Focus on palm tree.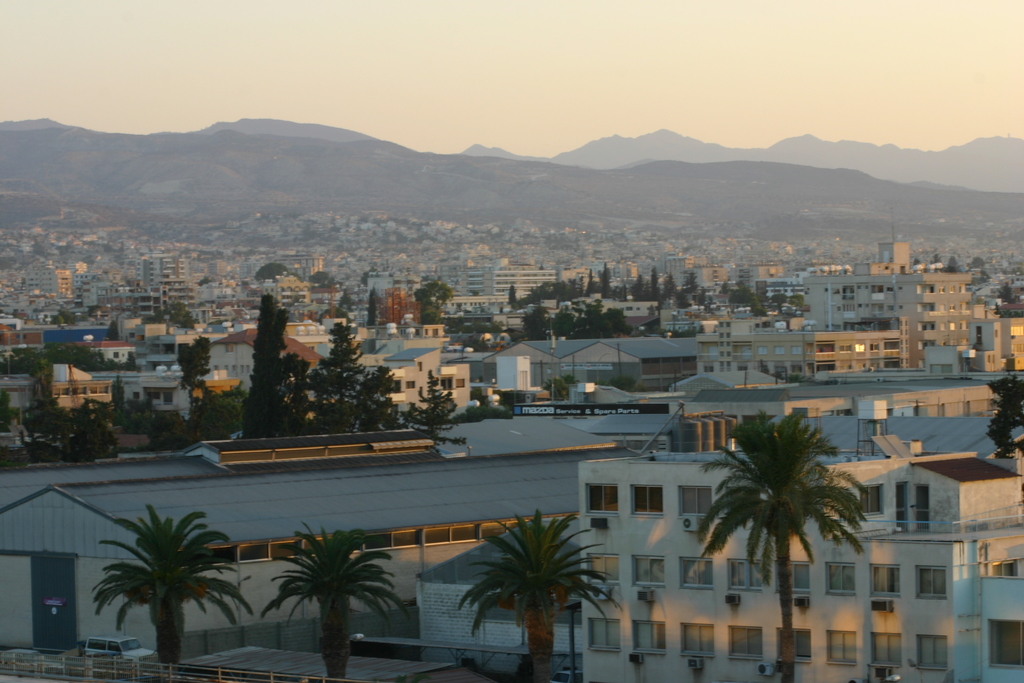
Focused at [277,540,406,682].
